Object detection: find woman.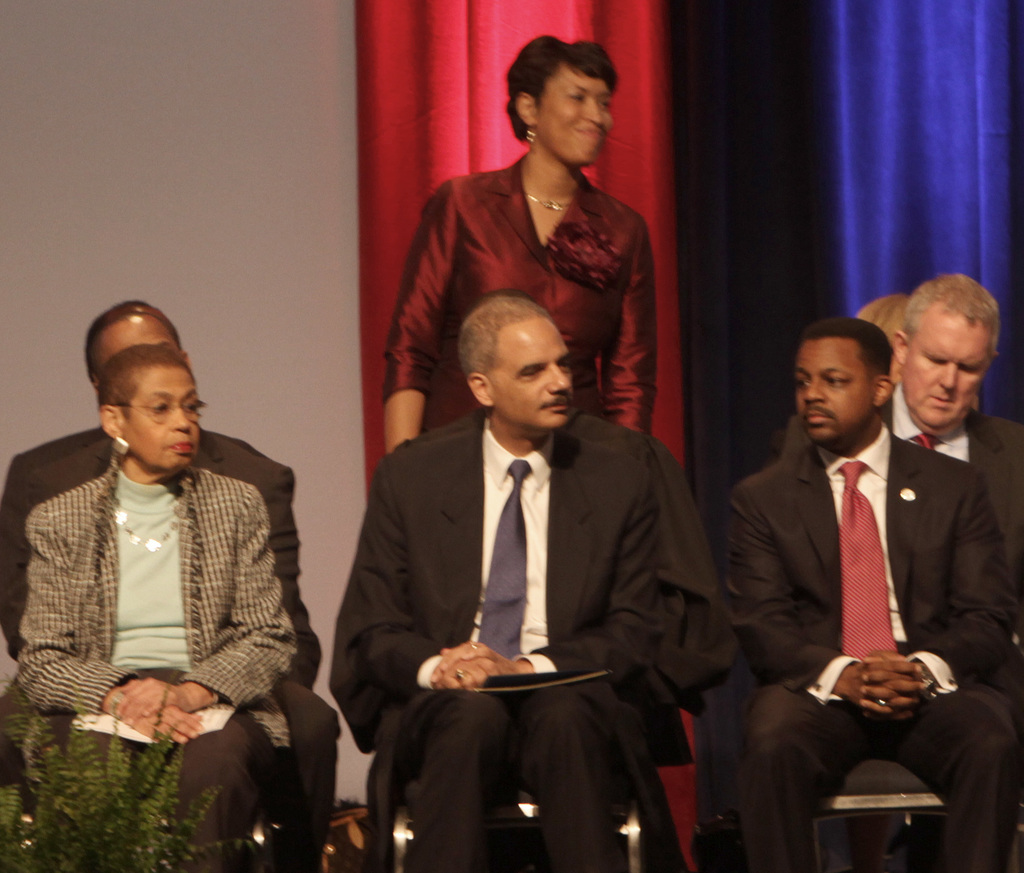
(6, 301, 310, 860).
